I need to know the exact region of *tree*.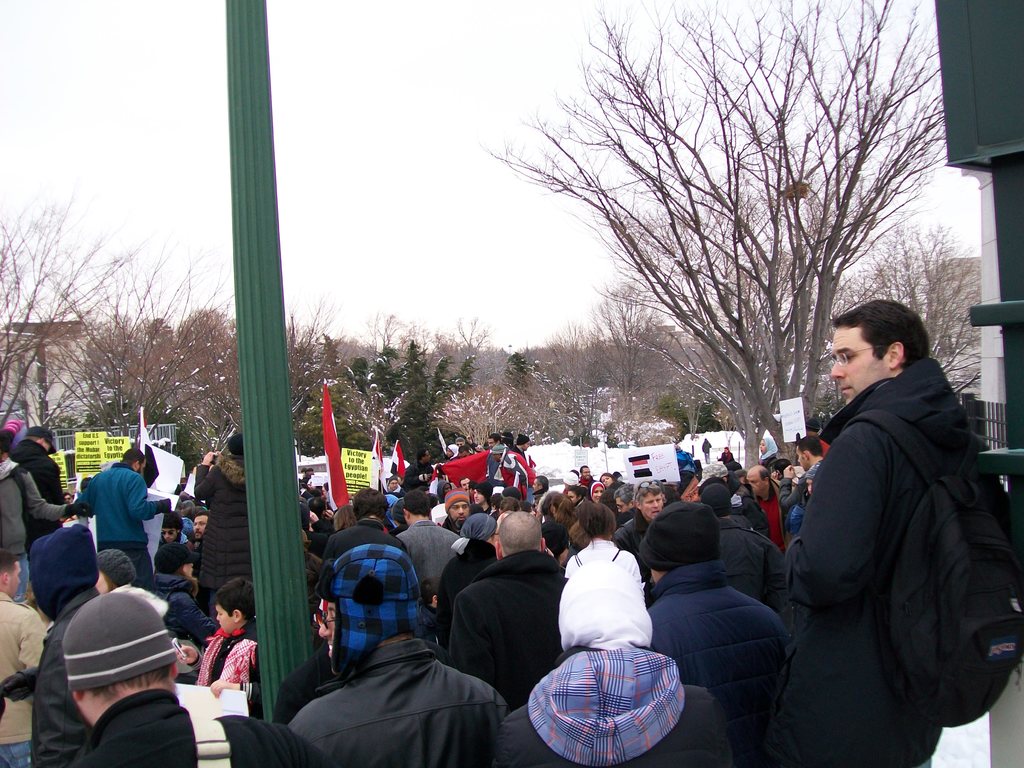
Region: [left=0, top=179, right=163, bottom=441].
